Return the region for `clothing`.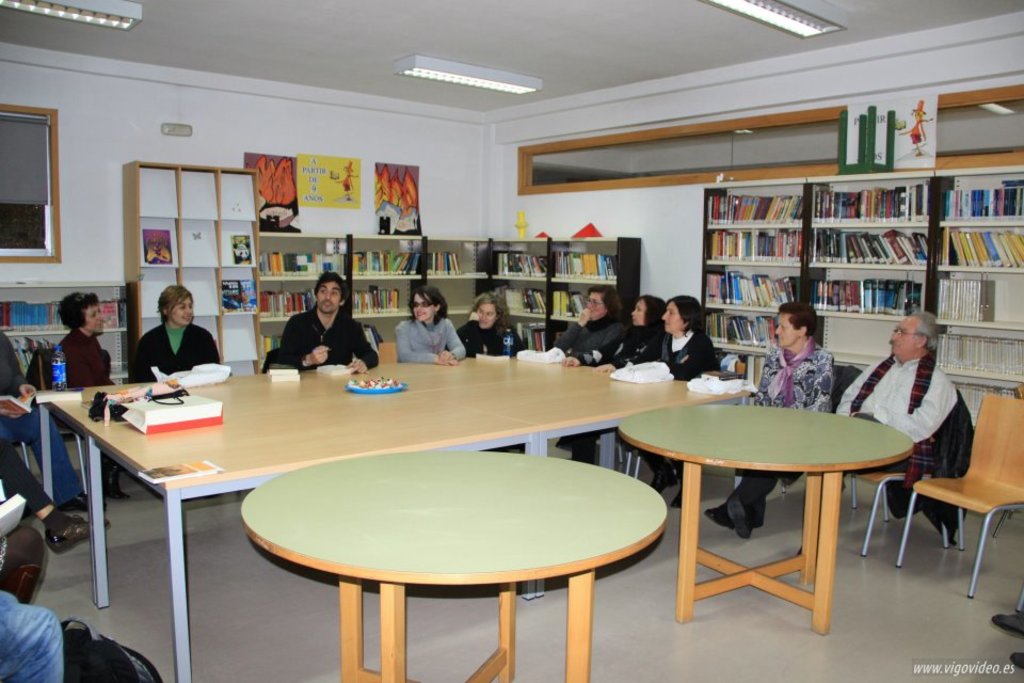
left=393, top=307, right=467, bottom=367.
